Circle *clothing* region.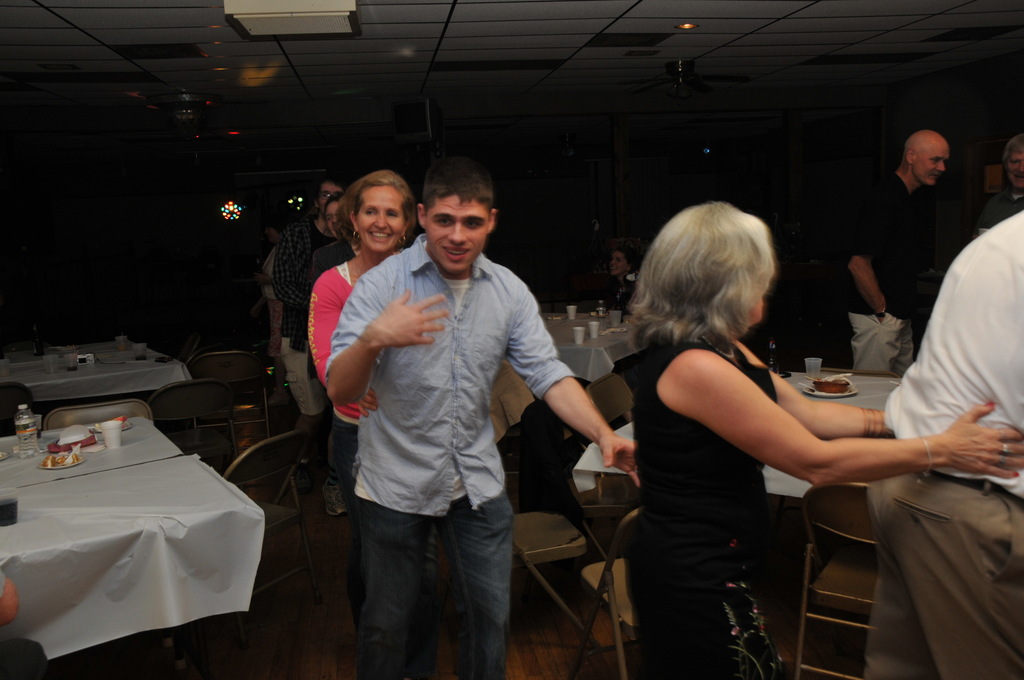
Region: l=633, t=332, r=775, b=676.
